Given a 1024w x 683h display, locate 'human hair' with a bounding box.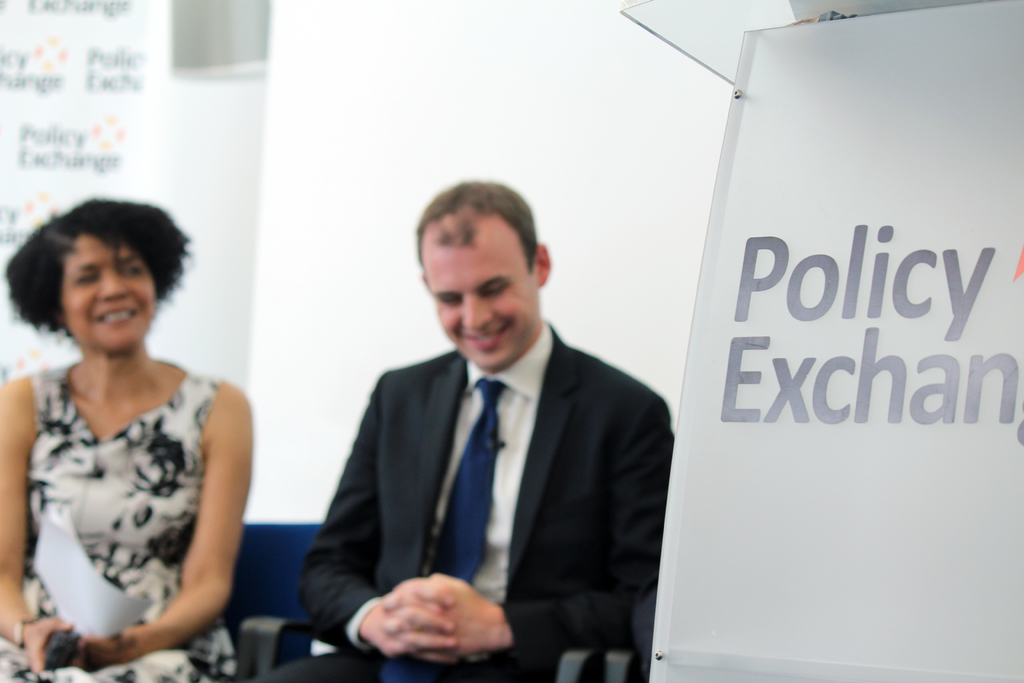
Located: select_region(414, 179, 541, 275).
